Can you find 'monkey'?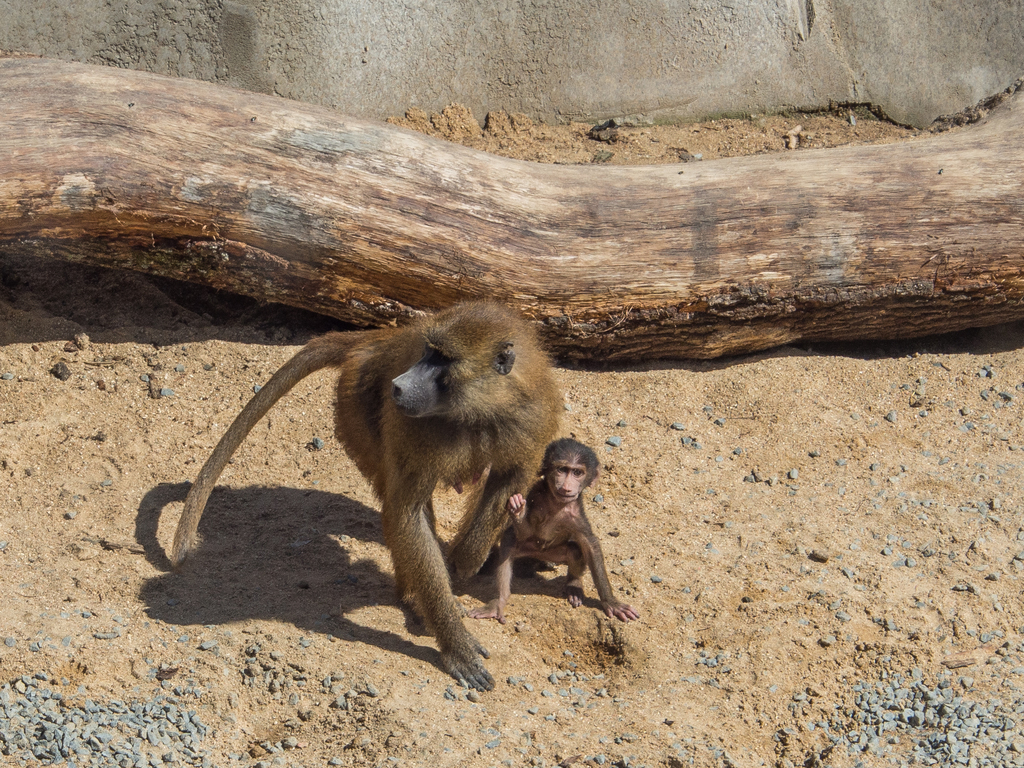
Yes, bounding box: 477:444:614:633.
